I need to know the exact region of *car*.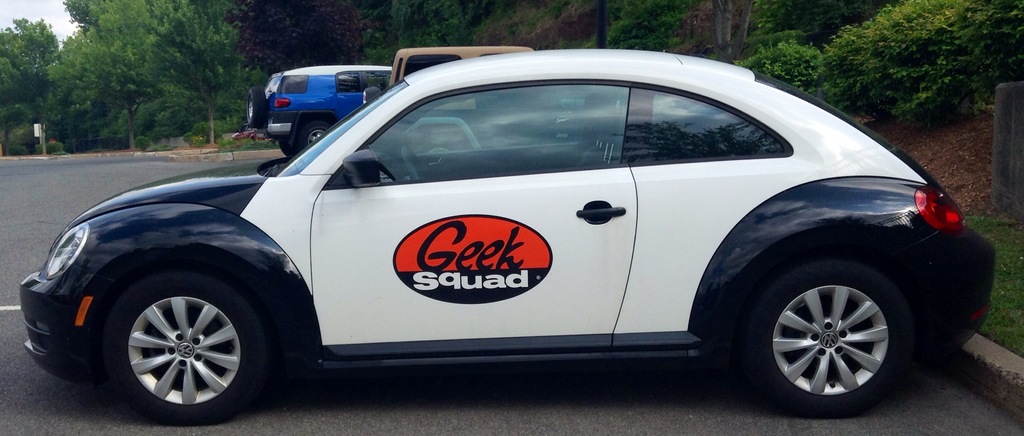
Region: left=245, top=65, right=394, bottom=156.
